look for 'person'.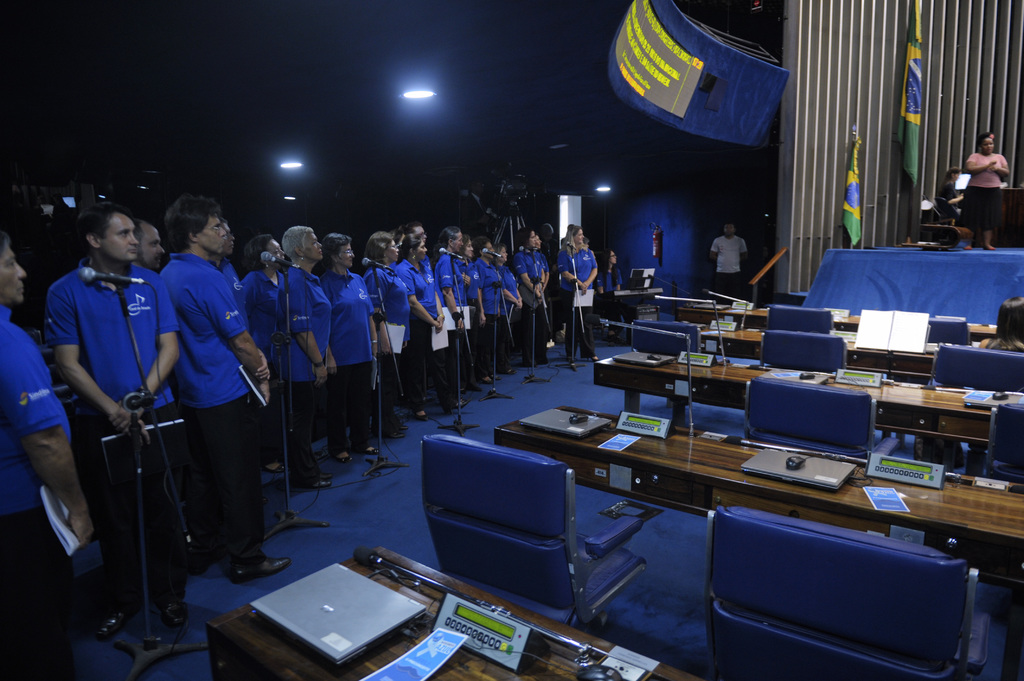
Found: [left=934, top=164, right=972, bottom=249].
